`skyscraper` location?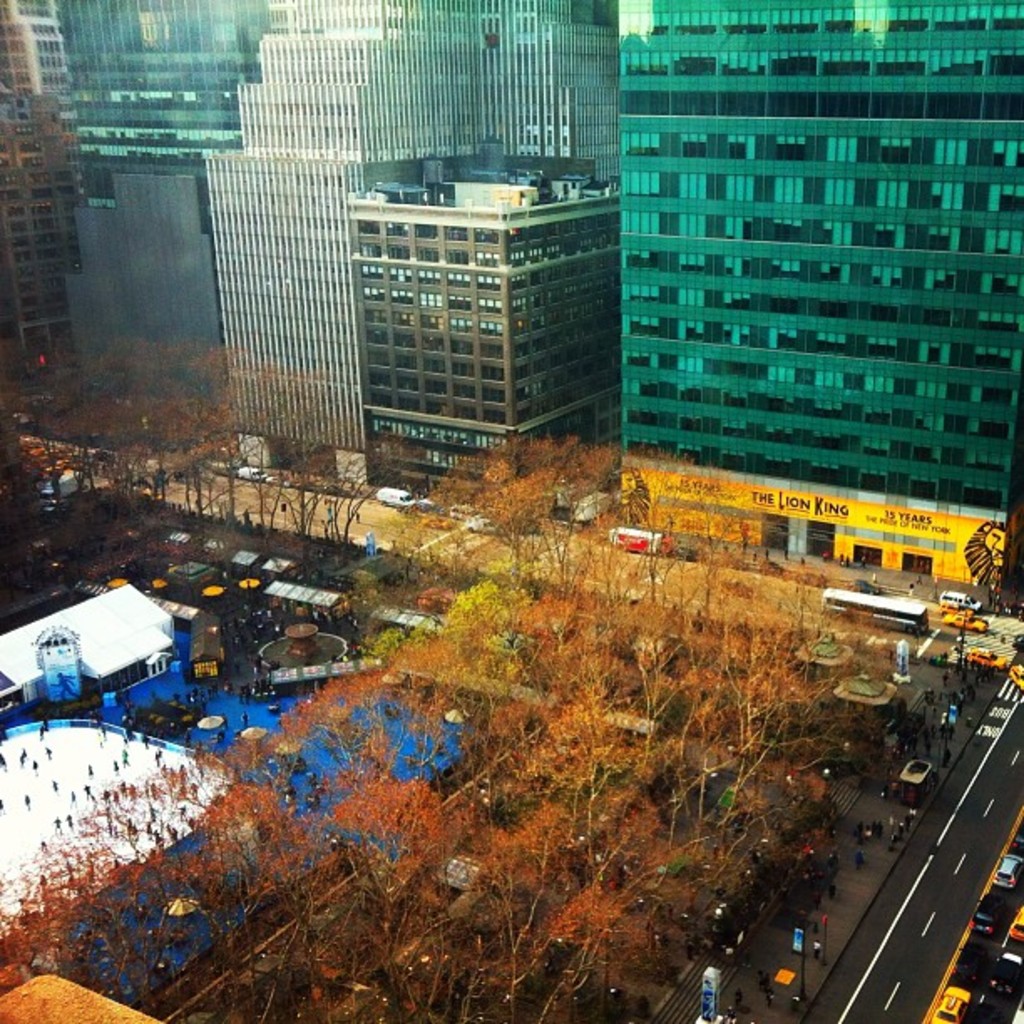
616/0/1022/617
